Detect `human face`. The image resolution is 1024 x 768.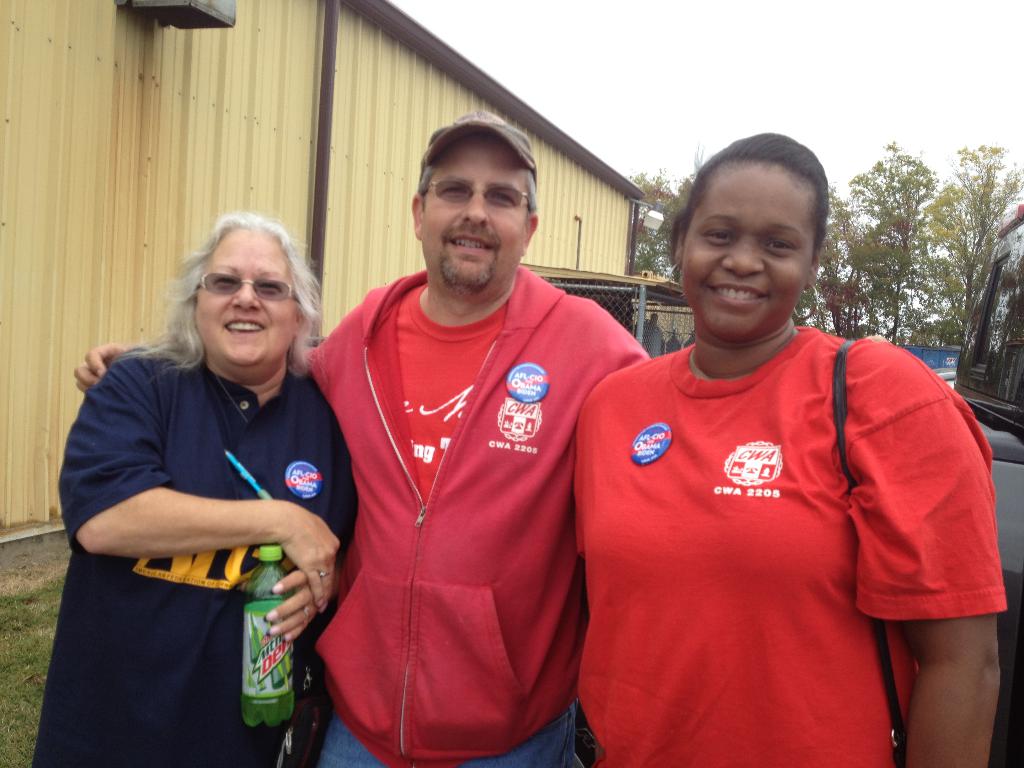
417:129:531:283.
